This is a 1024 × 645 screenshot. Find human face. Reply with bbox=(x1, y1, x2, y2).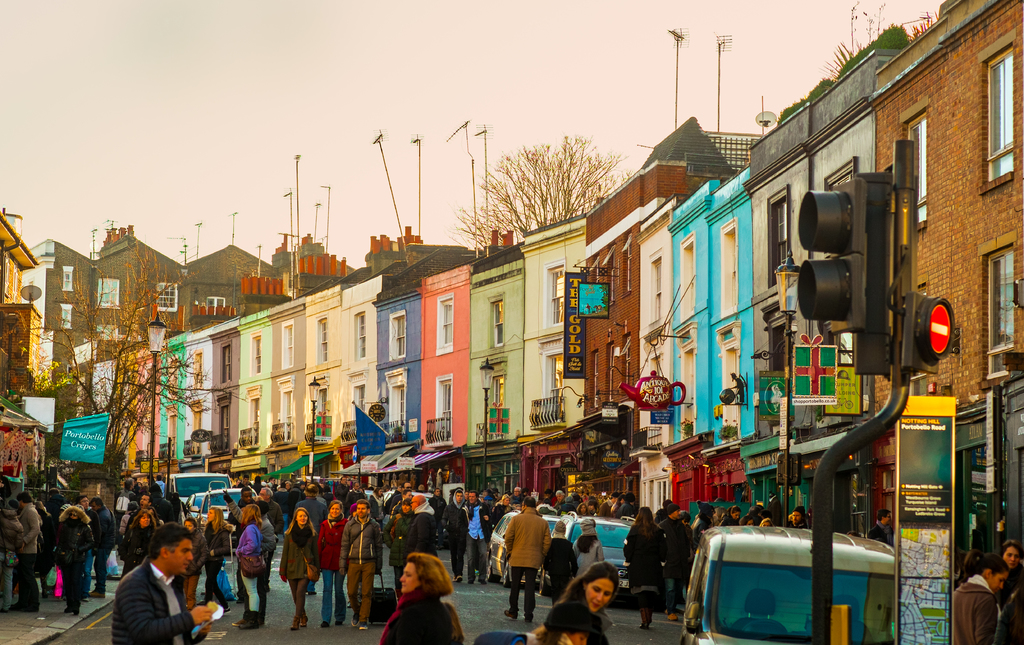
bbox=(243, 489, 251, 504).
